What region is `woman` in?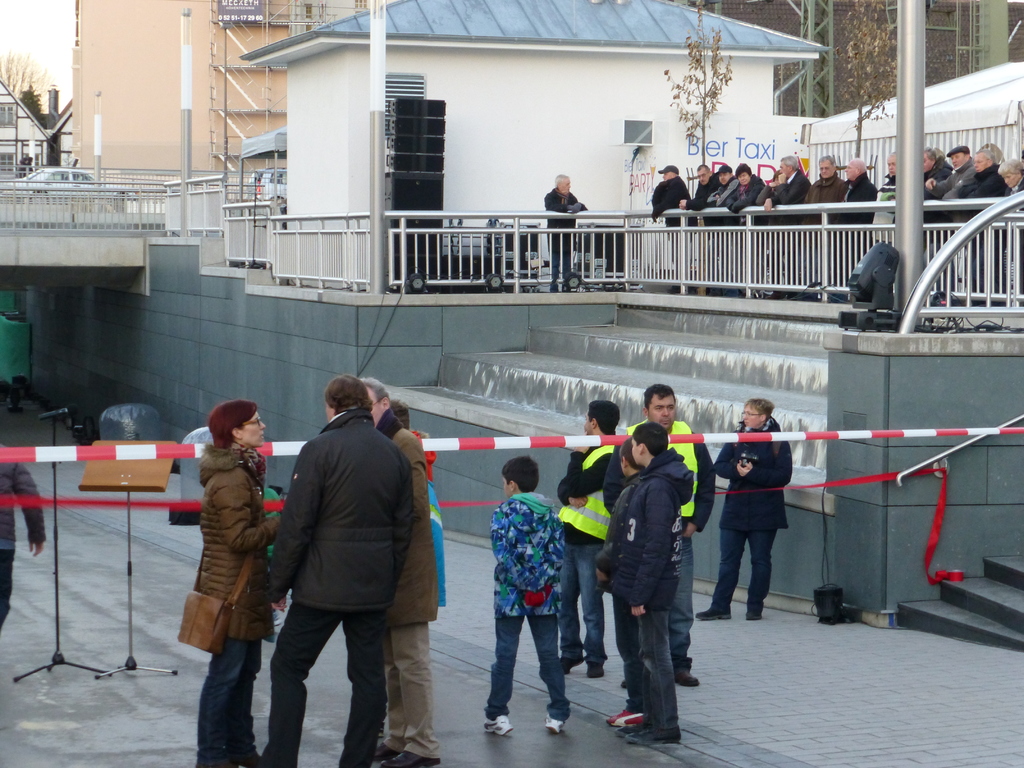
rect(196, 395, 277, 753).
